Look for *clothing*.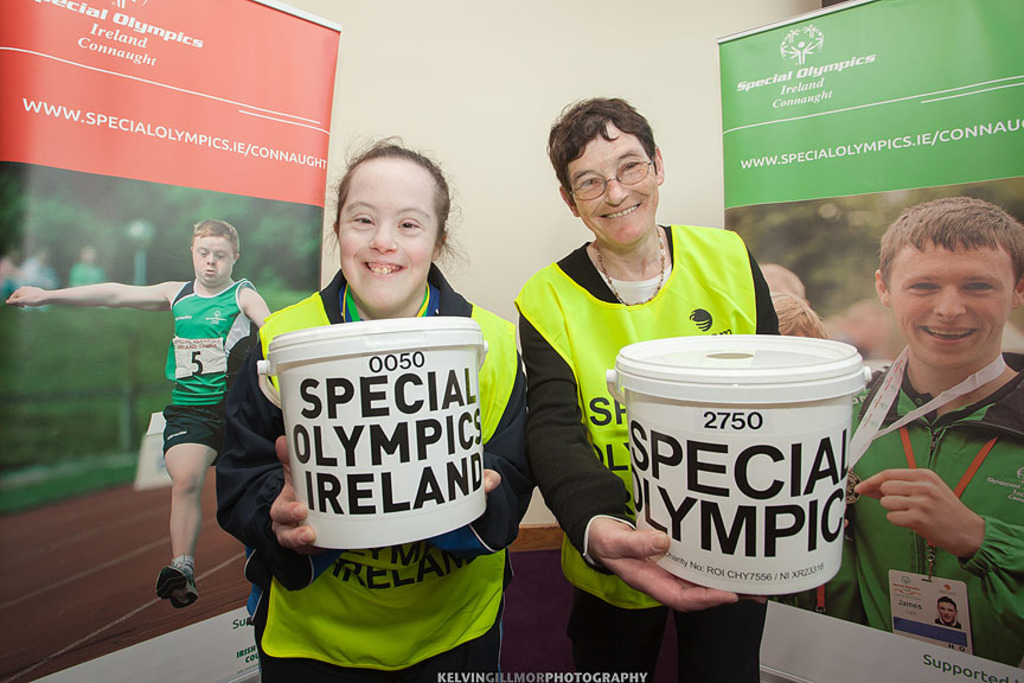
Found: (left=516, top=224, right=775, bottom=682).
